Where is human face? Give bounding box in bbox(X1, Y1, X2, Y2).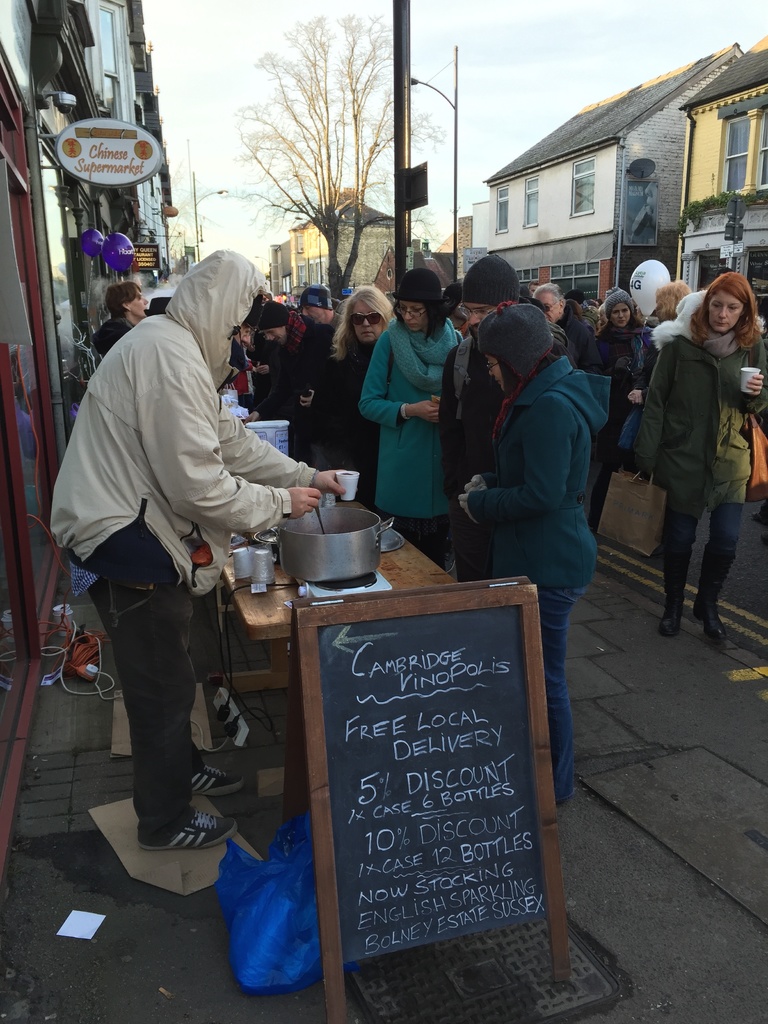
bbox(536, 293, 561, 323).
